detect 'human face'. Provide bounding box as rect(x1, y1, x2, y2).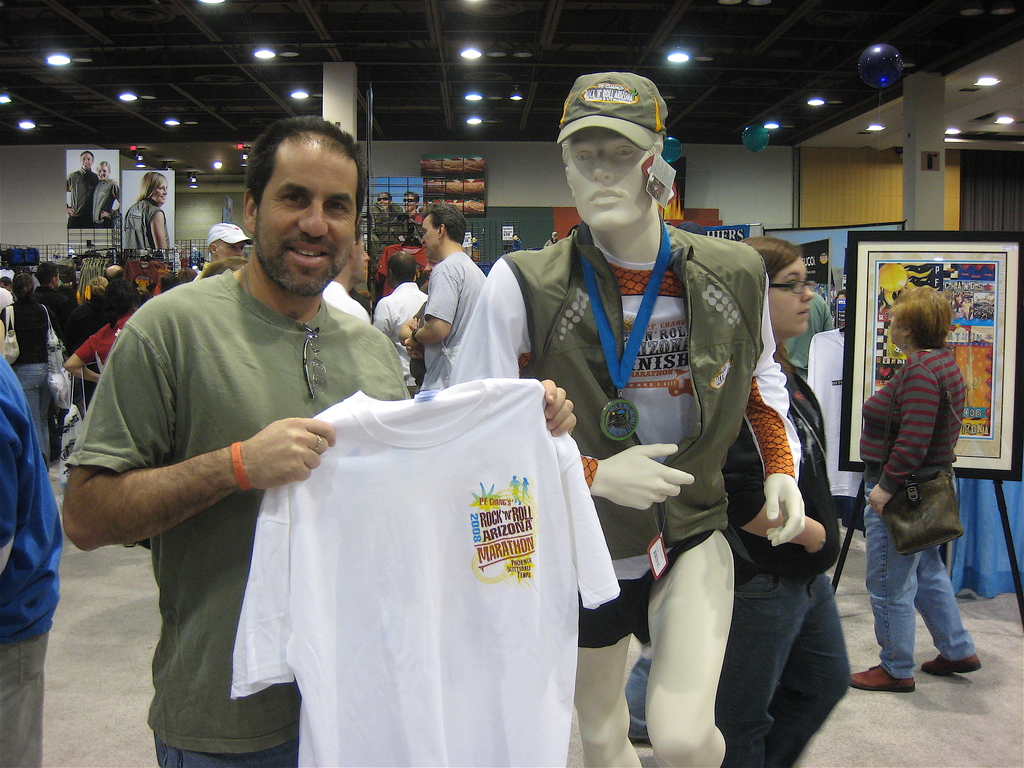
rect(378, 195, 388, 207).
